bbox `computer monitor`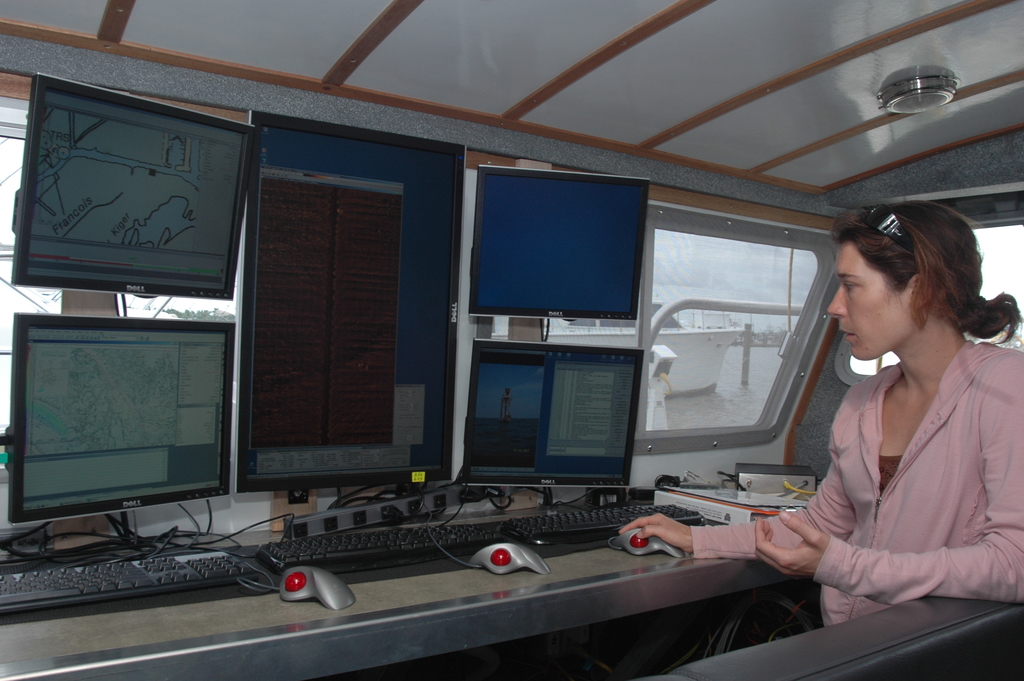
left=9, top=307, right=241, bottom=527
